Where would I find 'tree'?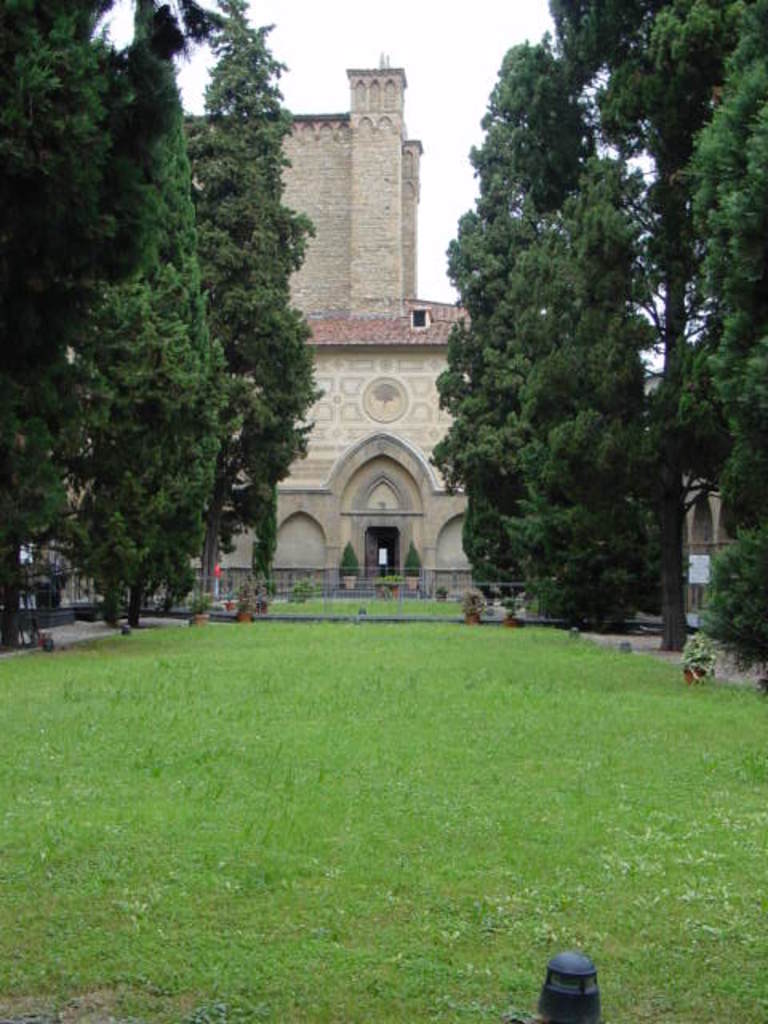
At detection(488, 158, 672, 635).
